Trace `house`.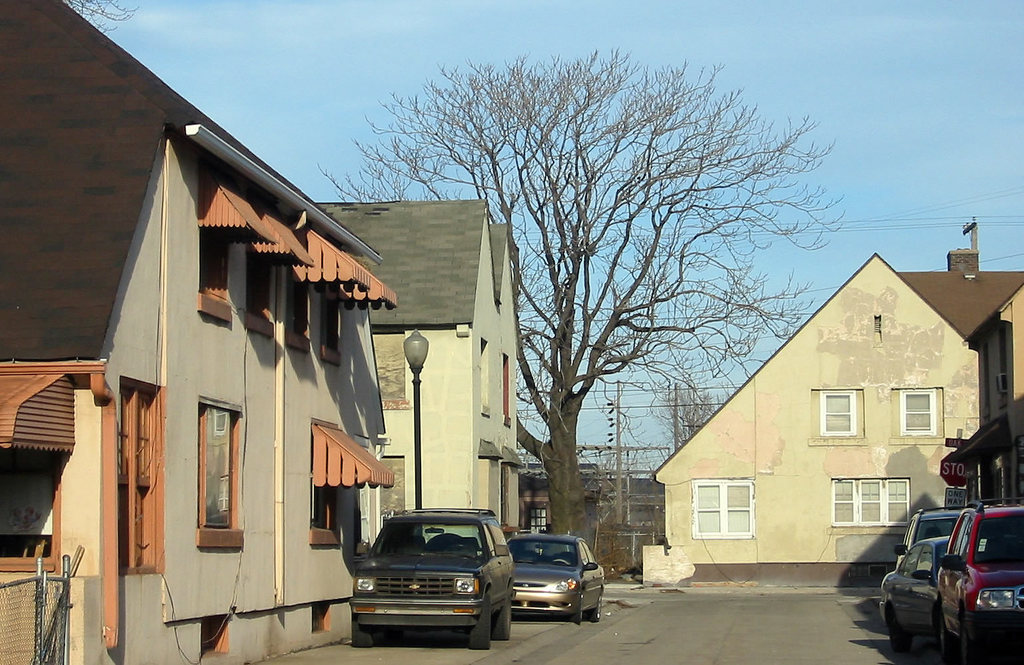
Traced to bbox=(318, 195, 522, 541).
